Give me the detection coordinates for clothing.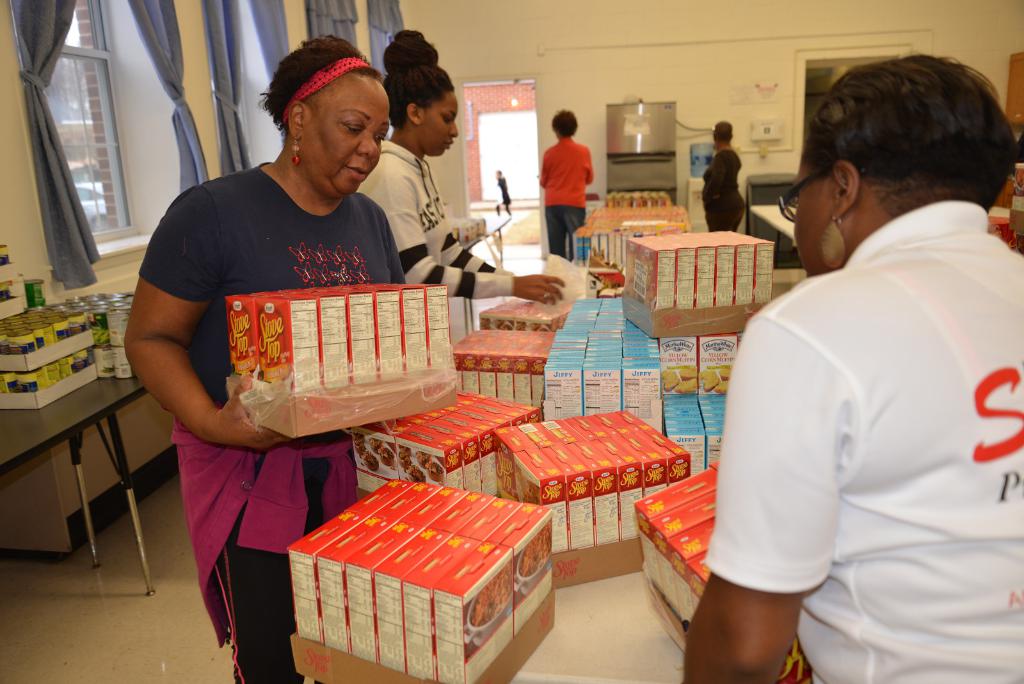
<region>351, 138, 515, 300</region>.
